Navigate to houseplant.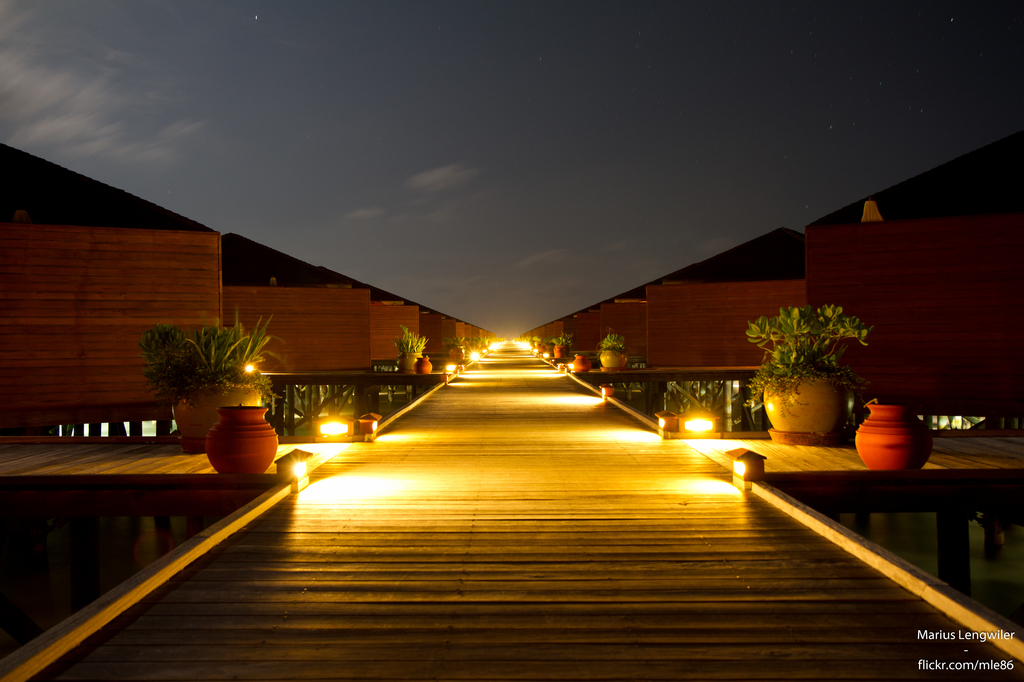
Navigation target: [left=547, top=333, right=576, bottom=360].
